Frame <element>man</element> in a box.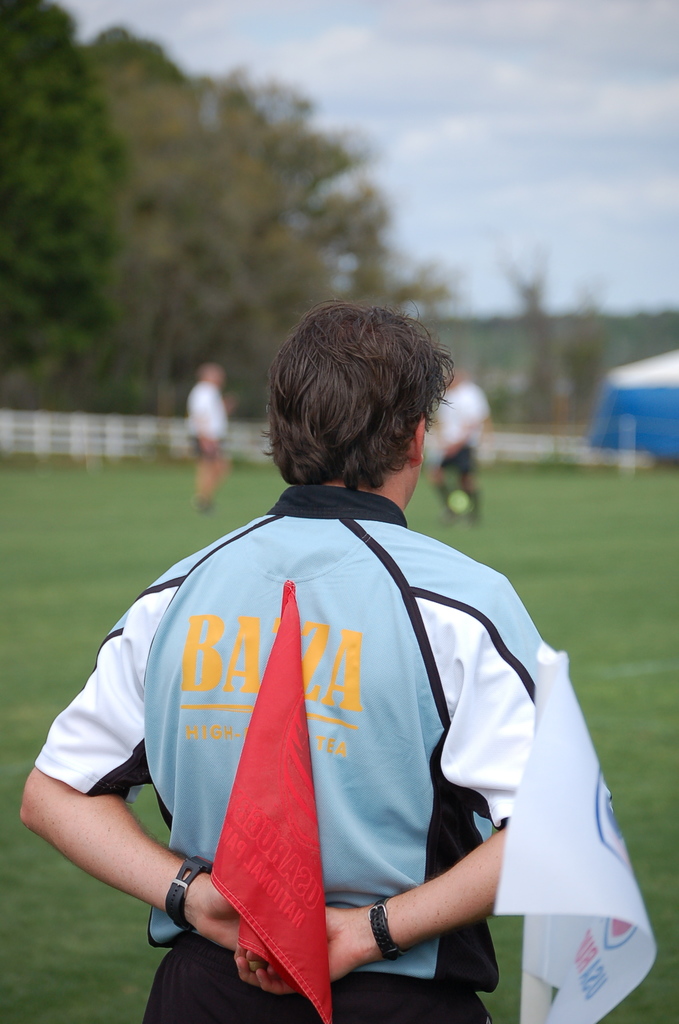
<bbox>6, 301, 642, 1023</bbox>.
